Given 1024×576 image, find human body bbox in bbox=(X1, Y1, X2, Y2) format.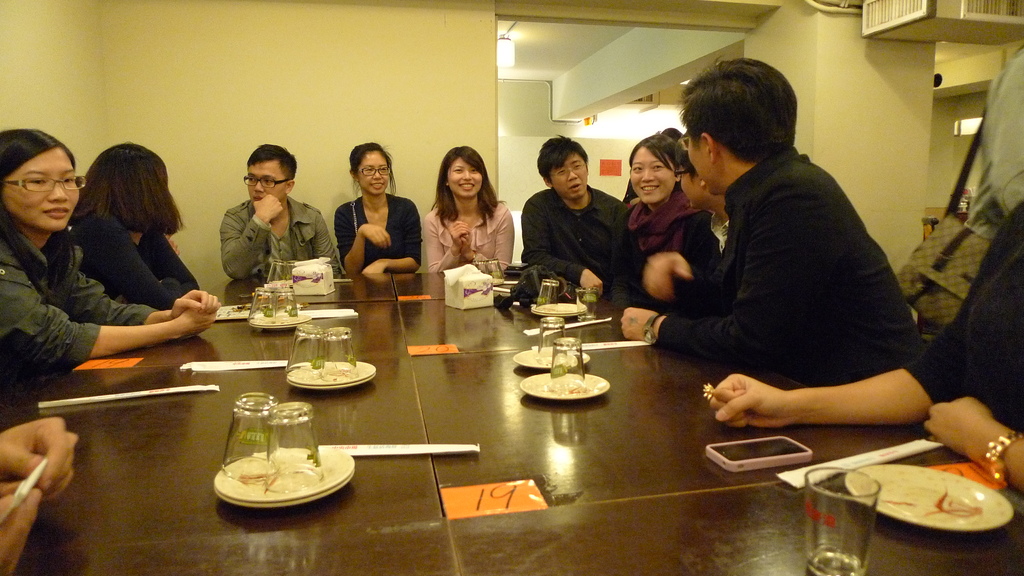
bbox=(70, 214, 215, 314).
